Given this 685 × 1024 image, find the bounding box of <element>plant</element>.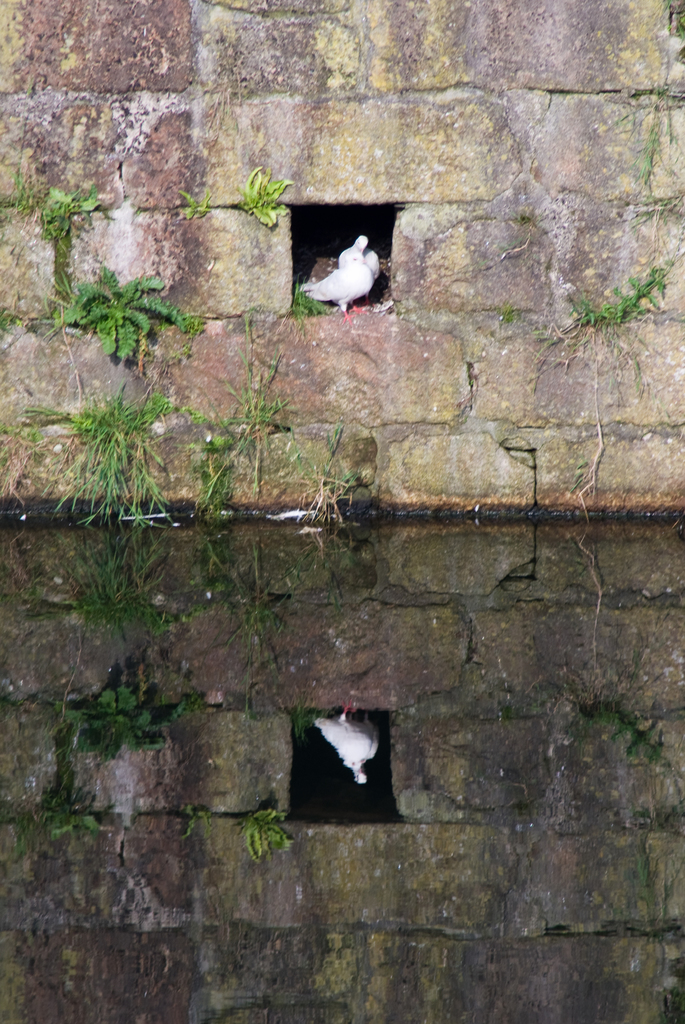
<region>287, 419, 341, 522</region>.
